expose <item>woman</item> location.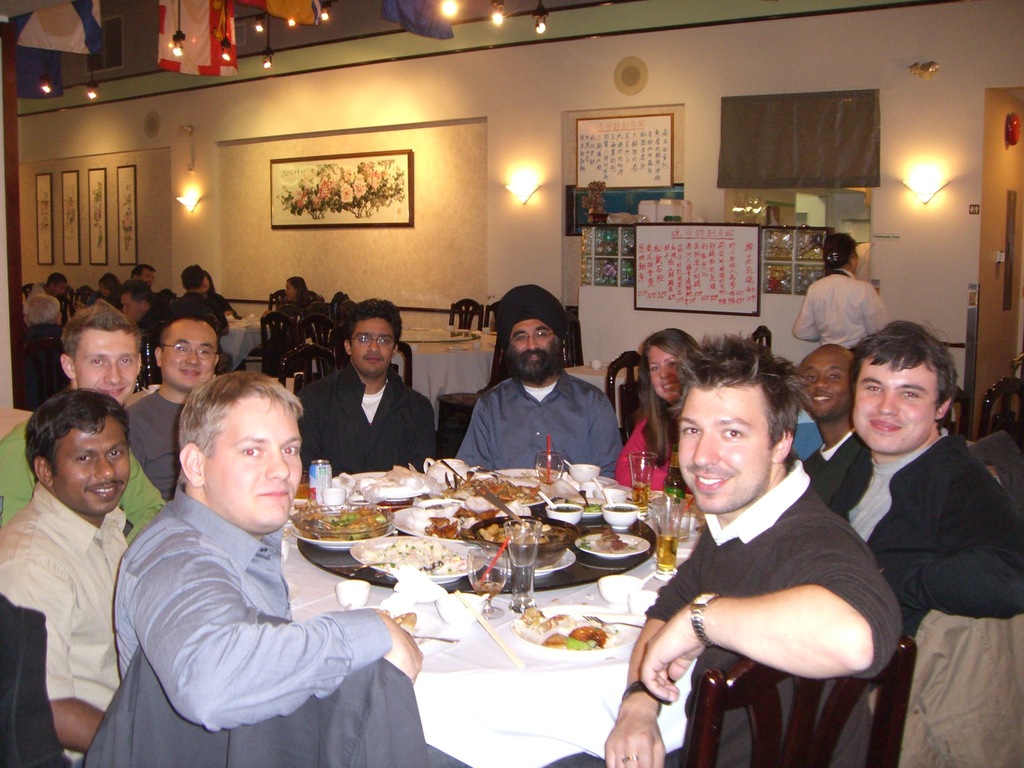
Exposed at (left=90, top=275, right=122, bottom=311).
